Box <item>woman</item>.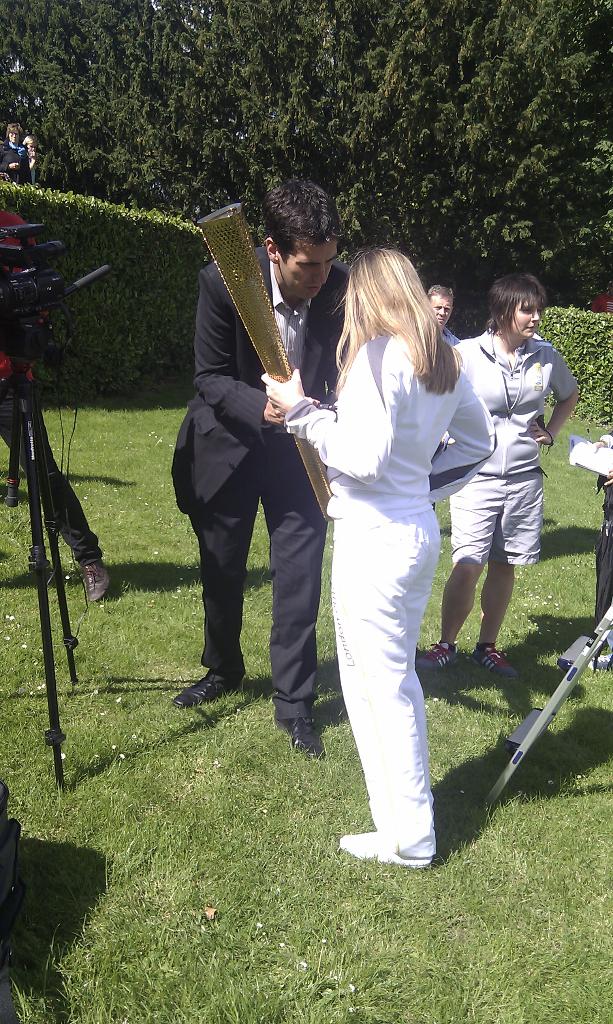
rect(414, 273, 584, 679).
